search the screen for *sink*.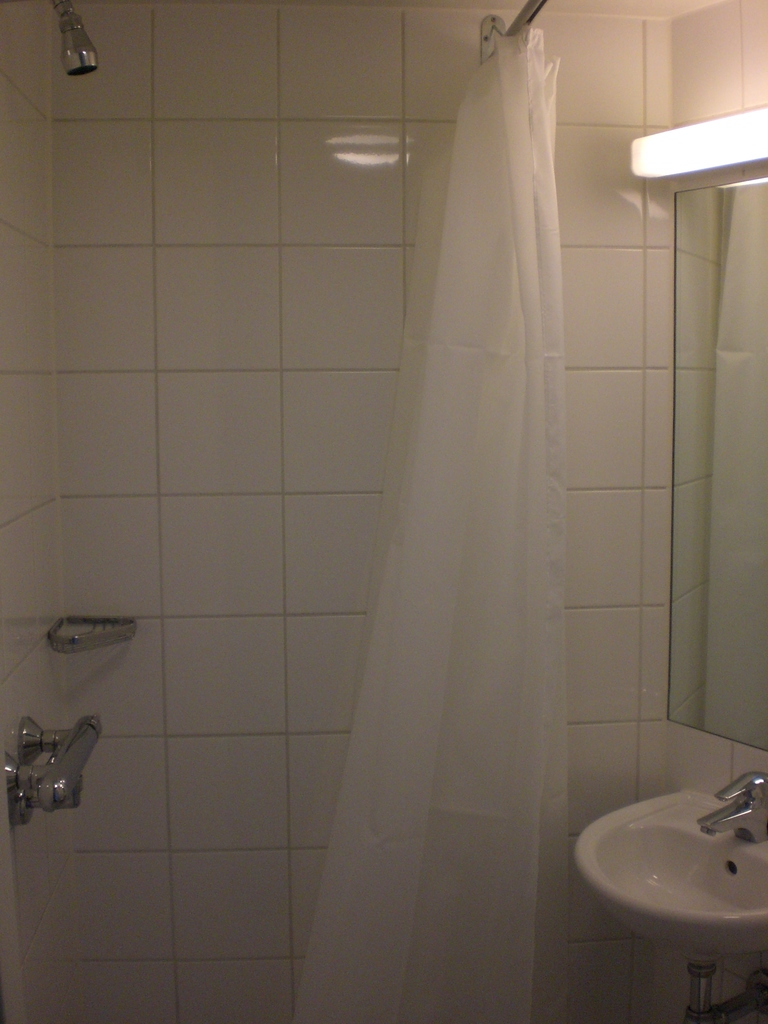
Found at [571,771,767,960].
